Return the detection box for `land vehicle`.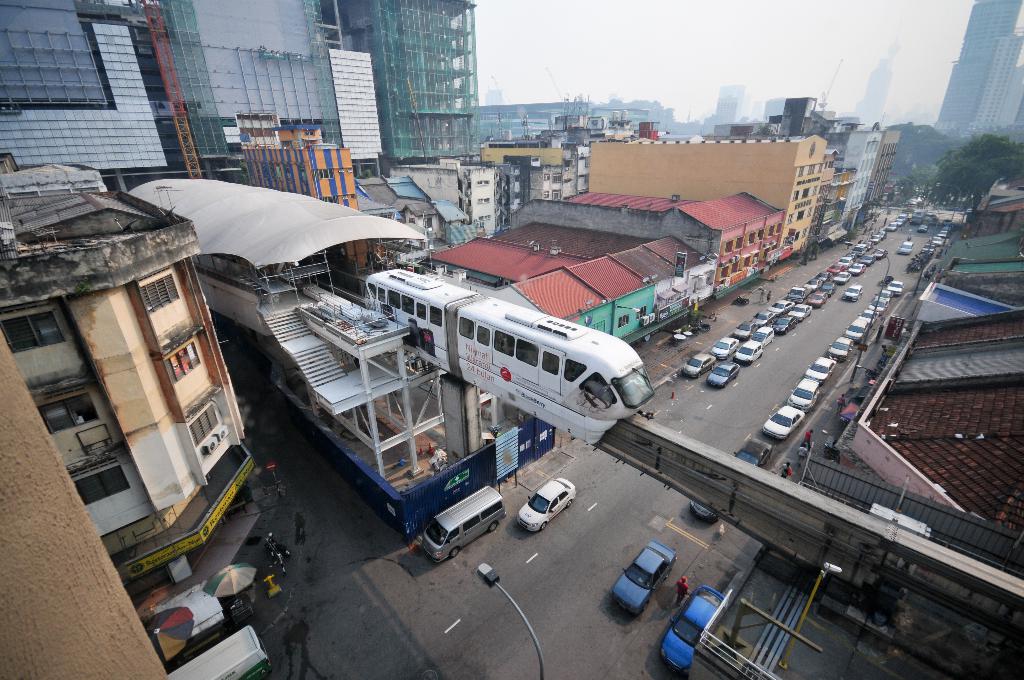
x1=863 y1=240 x2=875 y2=251.
